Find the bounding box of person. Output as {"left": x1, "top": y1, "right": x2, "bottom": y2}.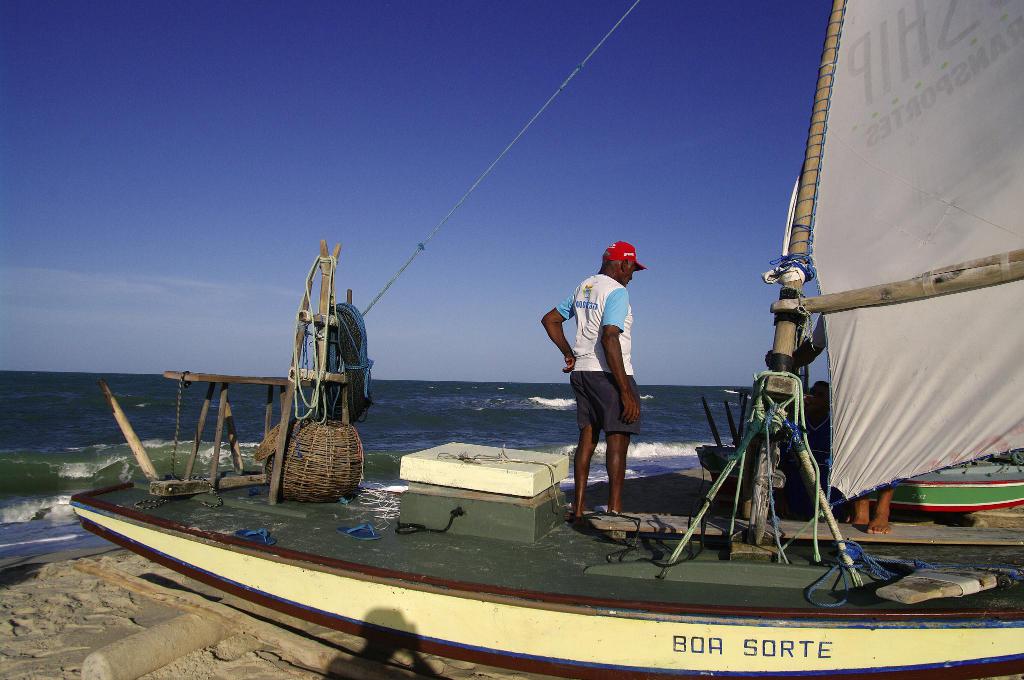
{"left": 838, "top": 473, "right": 893, "bottom": 539}.
